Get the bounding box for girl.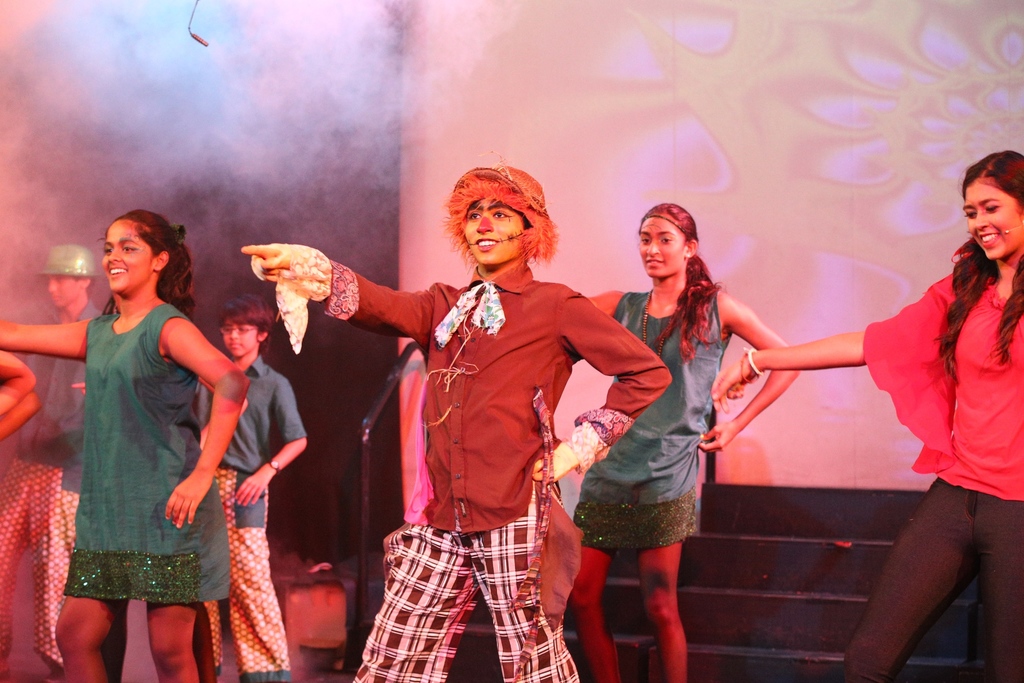
region(564, 199, 800, 682).
